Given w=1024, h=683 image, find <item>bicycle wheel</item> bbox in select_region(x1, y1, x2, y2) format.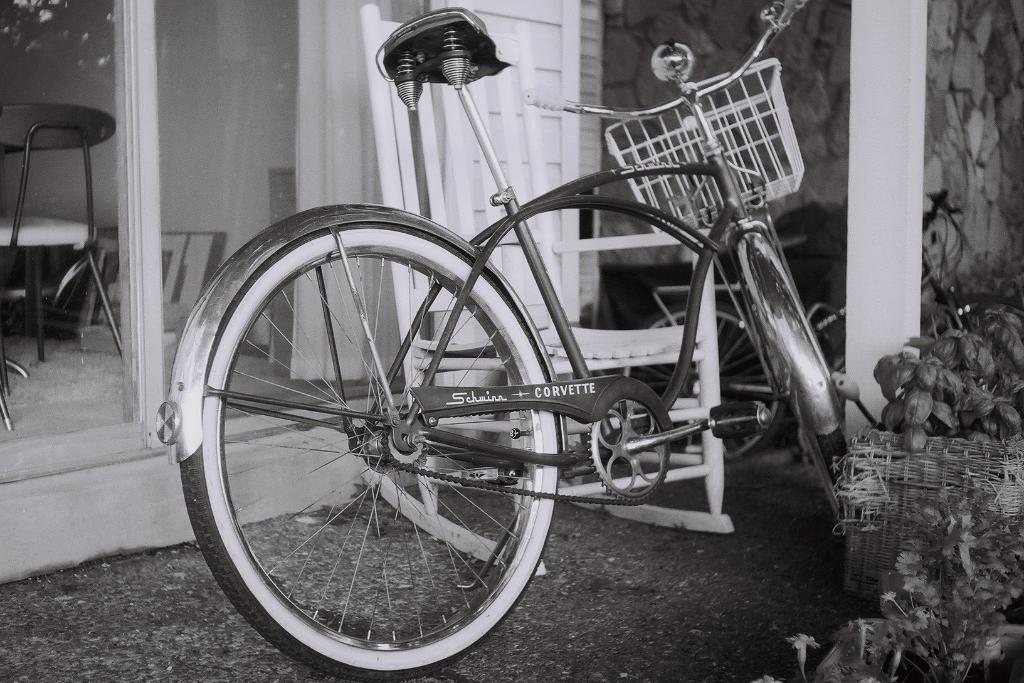
select_region(799, 425, 850, 509).
